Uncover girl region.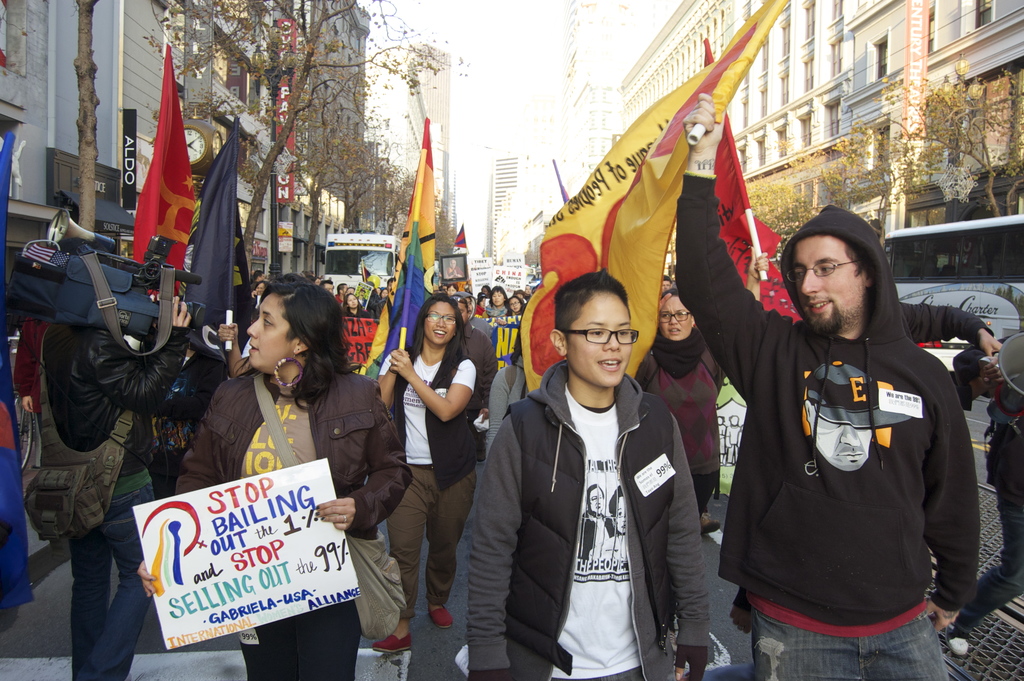
Uncovered: detection(486, 274, 511, 328).
